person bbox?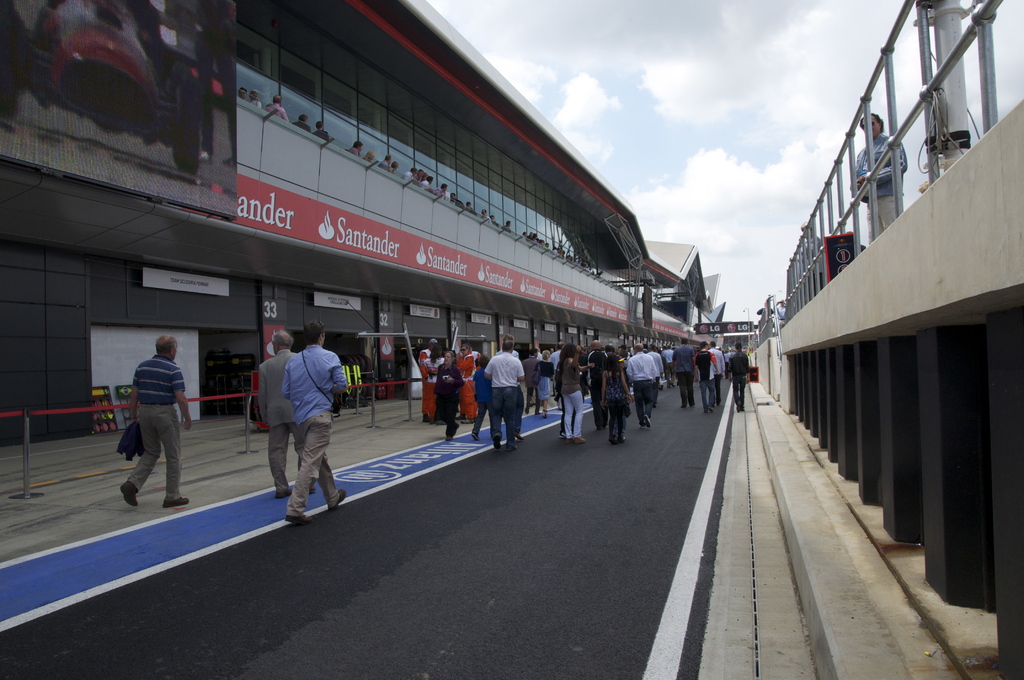
415,334,441,425
